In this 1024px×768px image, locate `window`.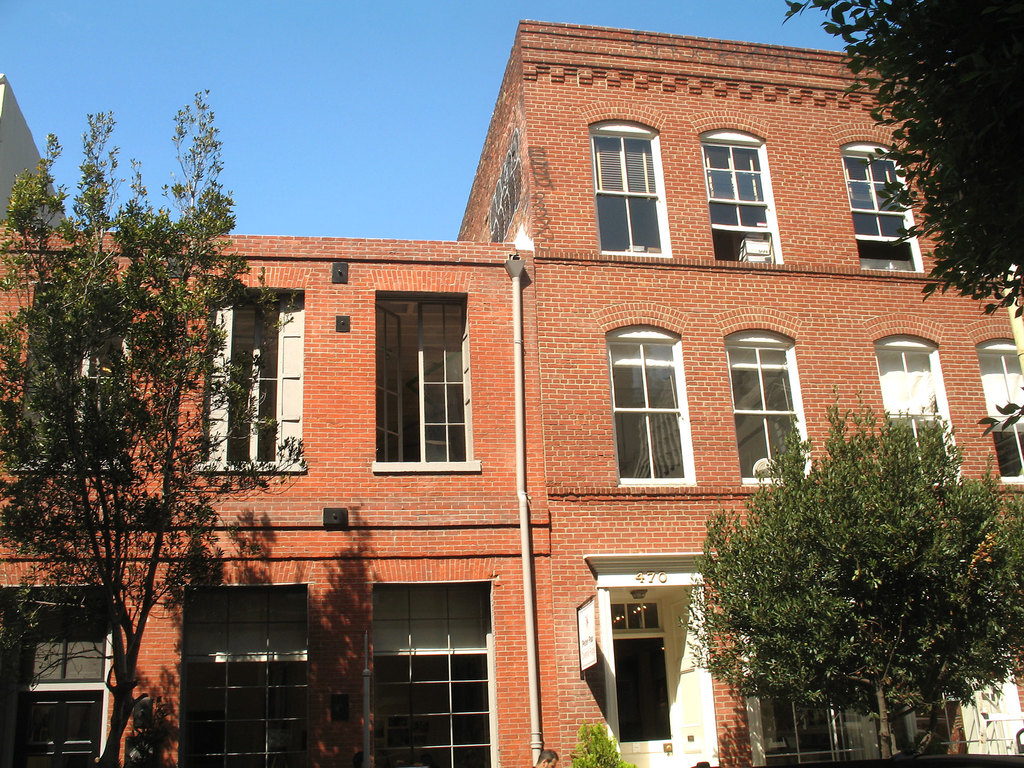
Bounding box: (577, 100, 676, 259).
